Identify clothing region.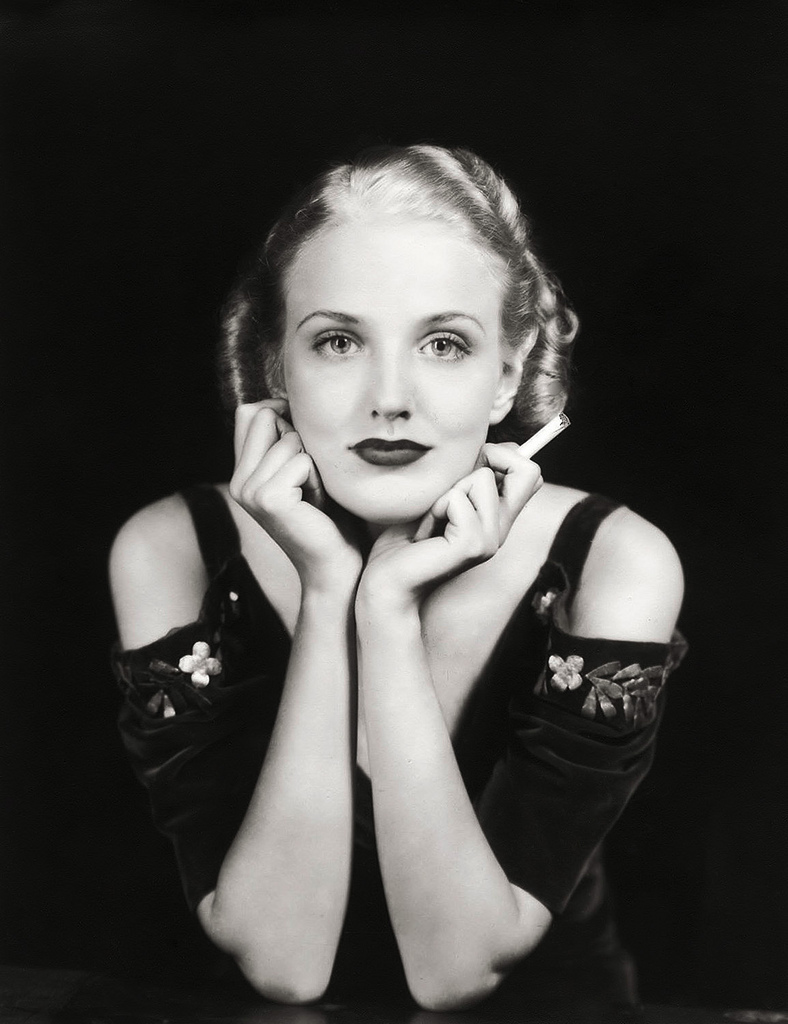
Region: [x1=114, y1=484, x2=687, y2=1023].
